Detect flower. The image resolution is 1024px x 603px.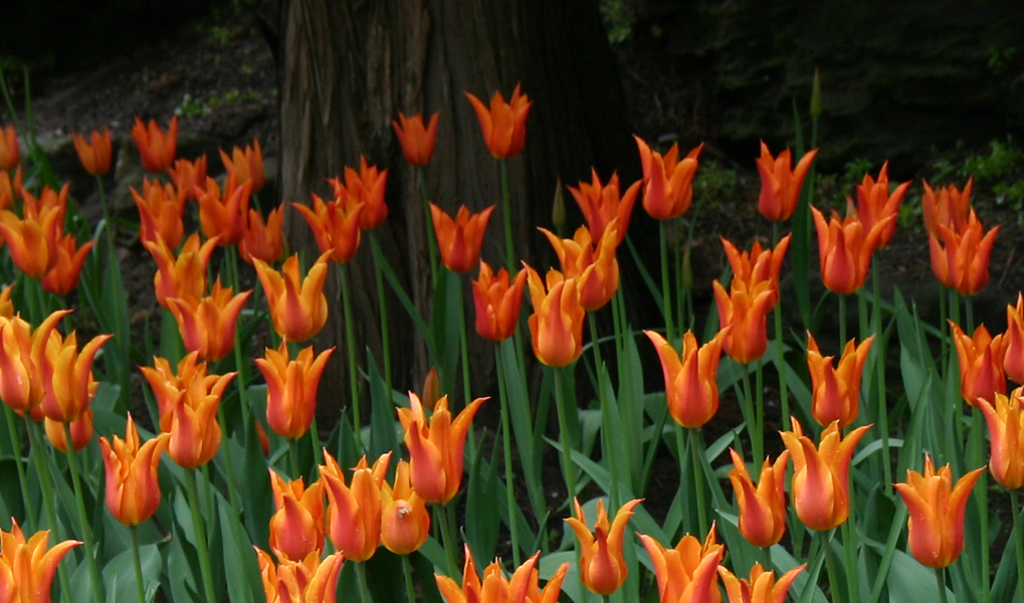
[x1=518, y1=257, x2=593, y2=368].
